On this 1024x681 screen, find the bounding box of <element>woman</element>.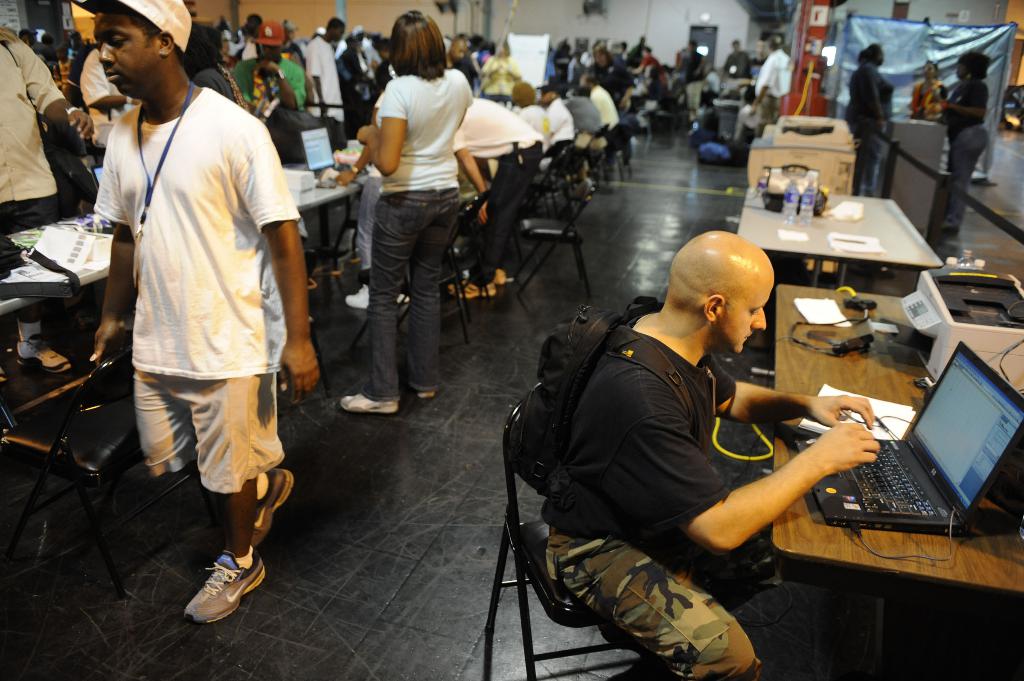
Bounding box: 844, 42, 895, 193.
